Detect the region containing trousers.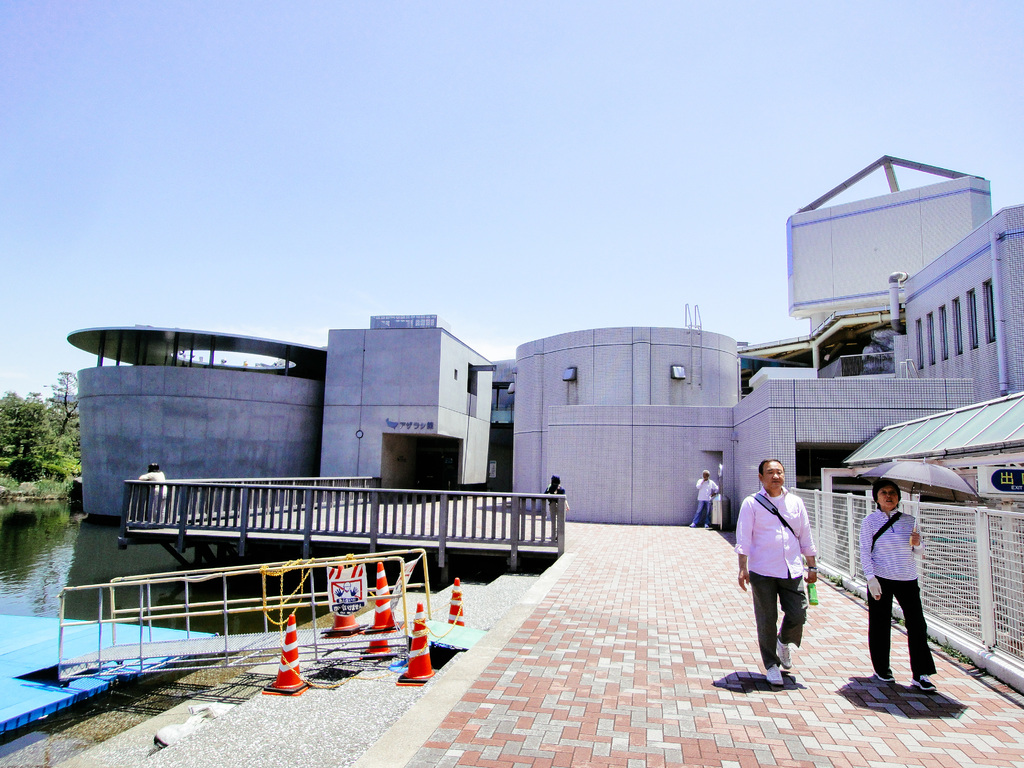
<region>756, 573, 806, 661</region>.
